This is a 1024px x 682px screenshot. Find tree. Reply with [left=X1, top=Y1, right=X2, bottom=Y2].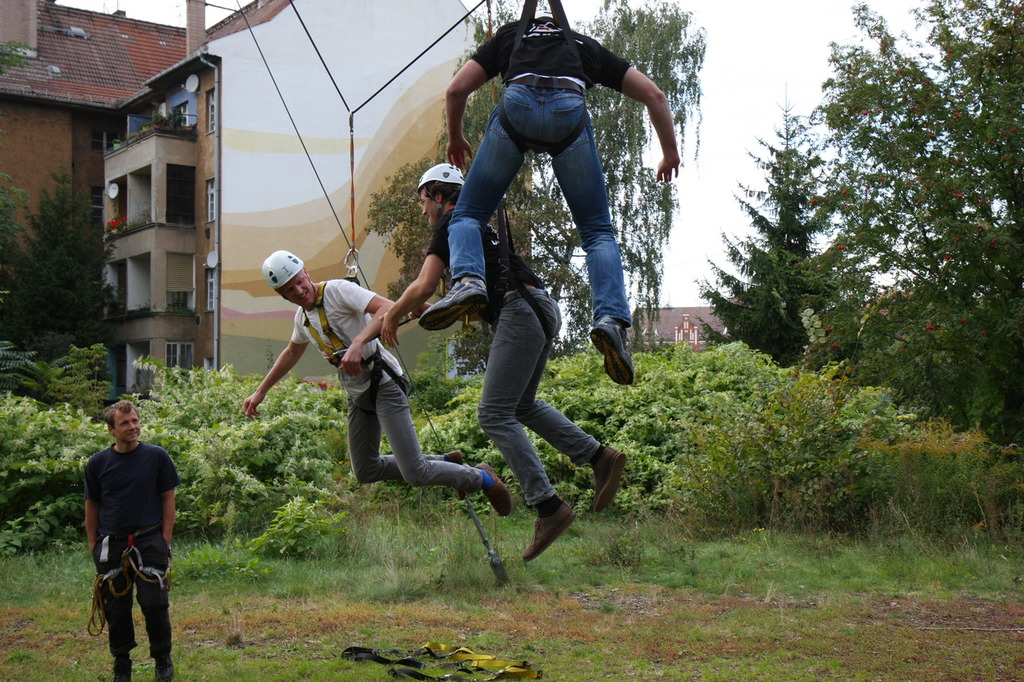
[left=826, top=0, right=1023, bottom=462].
